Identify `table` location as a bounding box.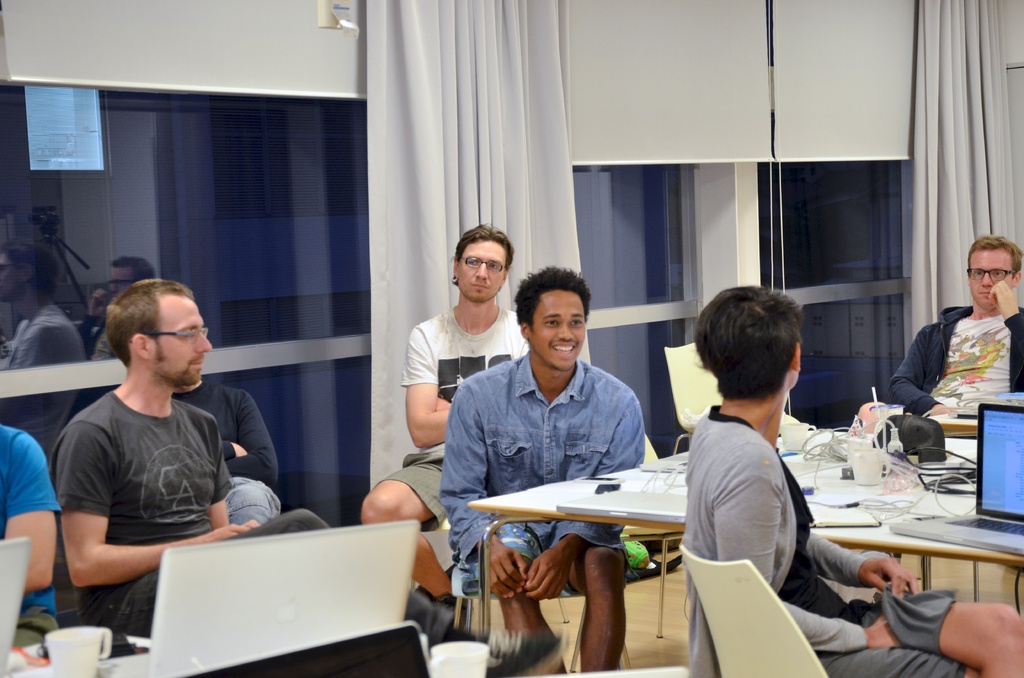
(x1=1, y1=647, x2=148, y2=677).
